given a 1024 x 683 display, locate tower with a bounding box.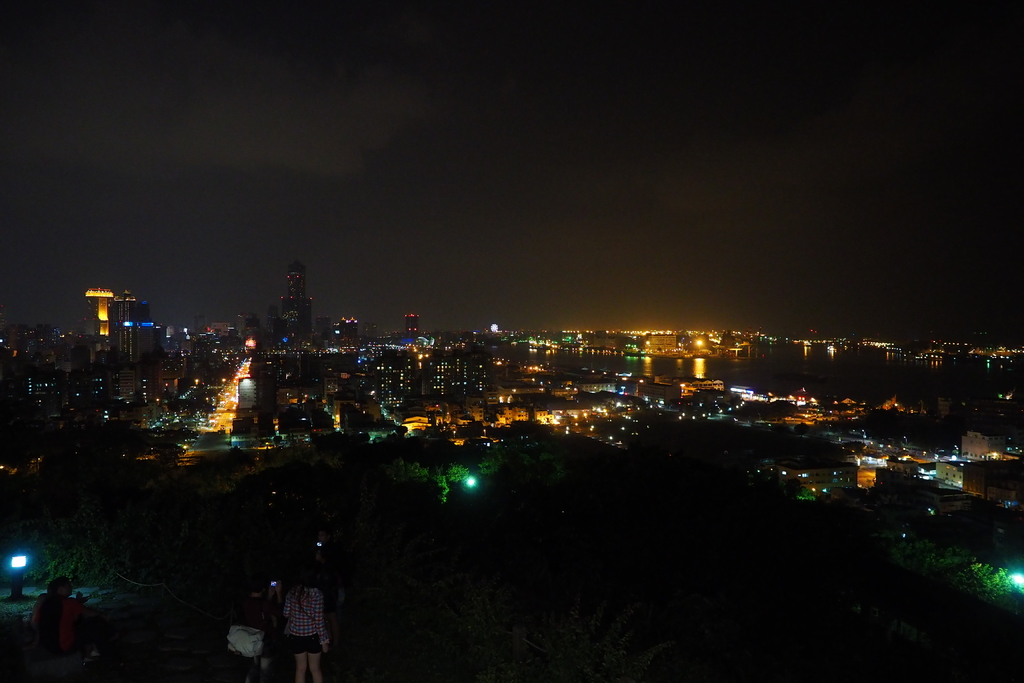
Located: Rect(280, 258, 314, 344).
